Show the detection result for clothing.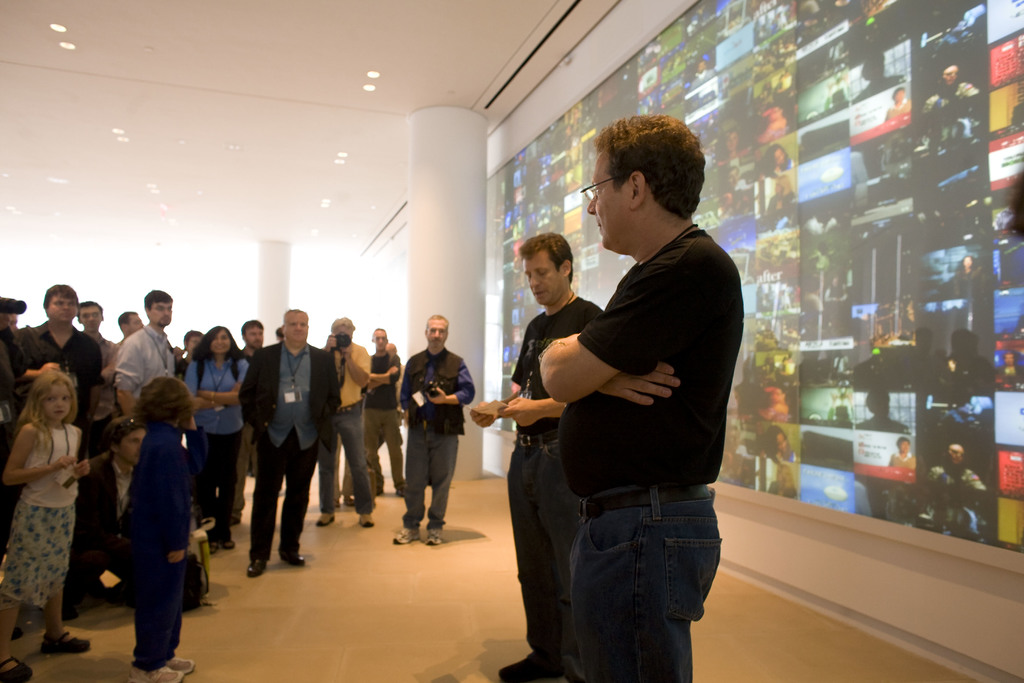
x1=581 y1=232 x2=724 y2=682.
